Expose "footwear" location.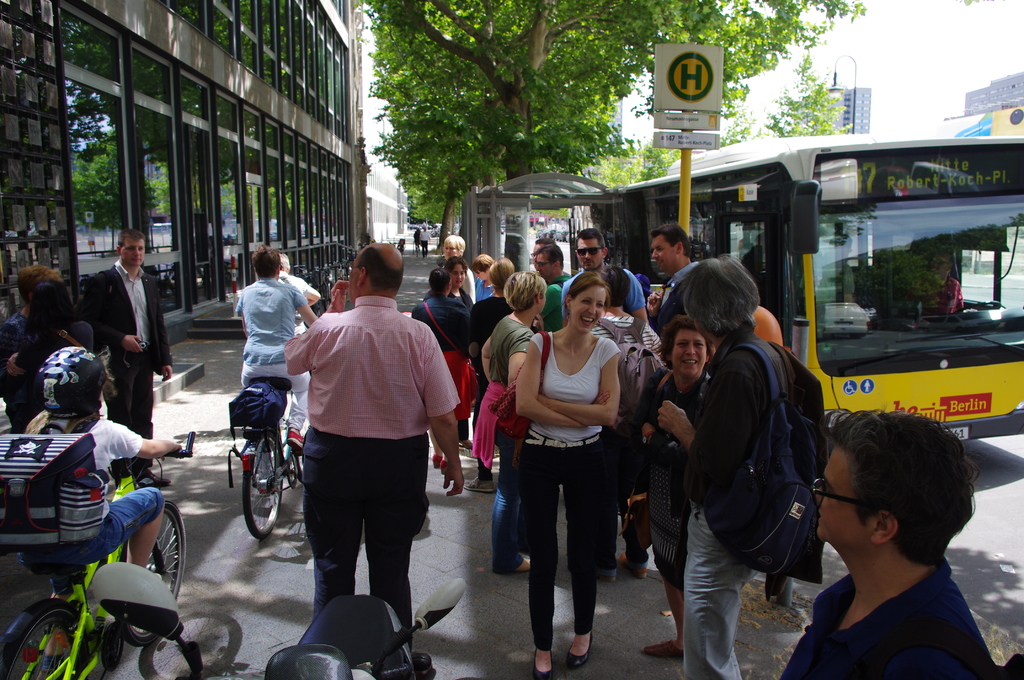
Exposed at {"left": 403, "top": 650, "right": 444, "bottom": 679}.
